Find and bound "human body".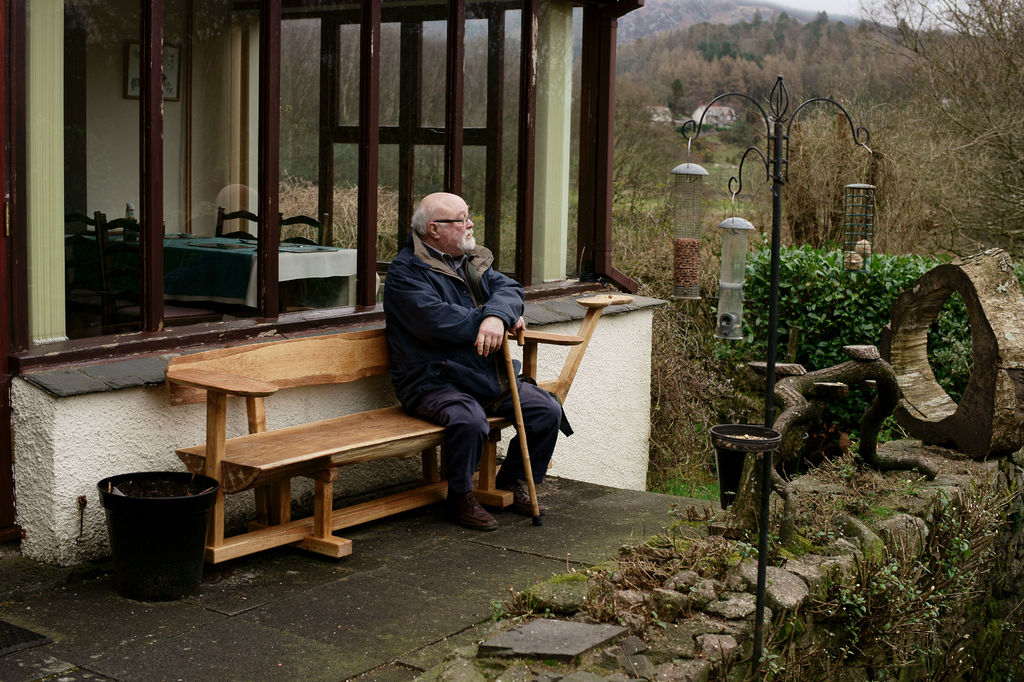
Bound: <bbox>364, 181, 552, 530</bbox>.
